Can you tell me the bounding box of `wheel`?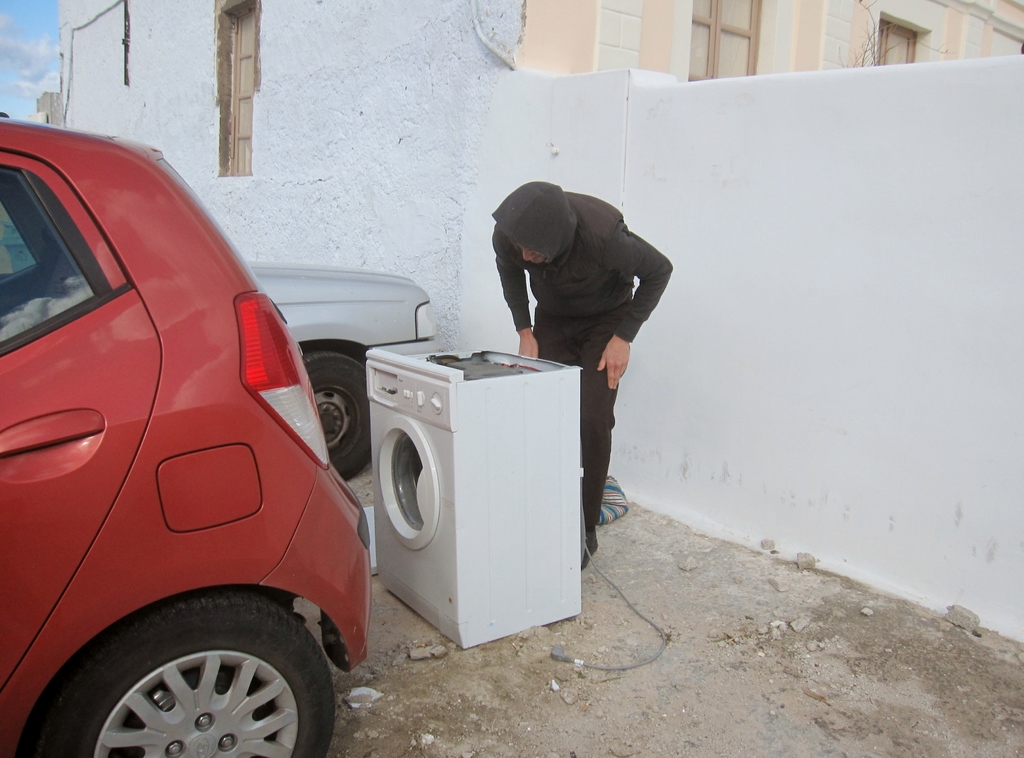
x1=302, y1=351, x2=376, y2=483.
